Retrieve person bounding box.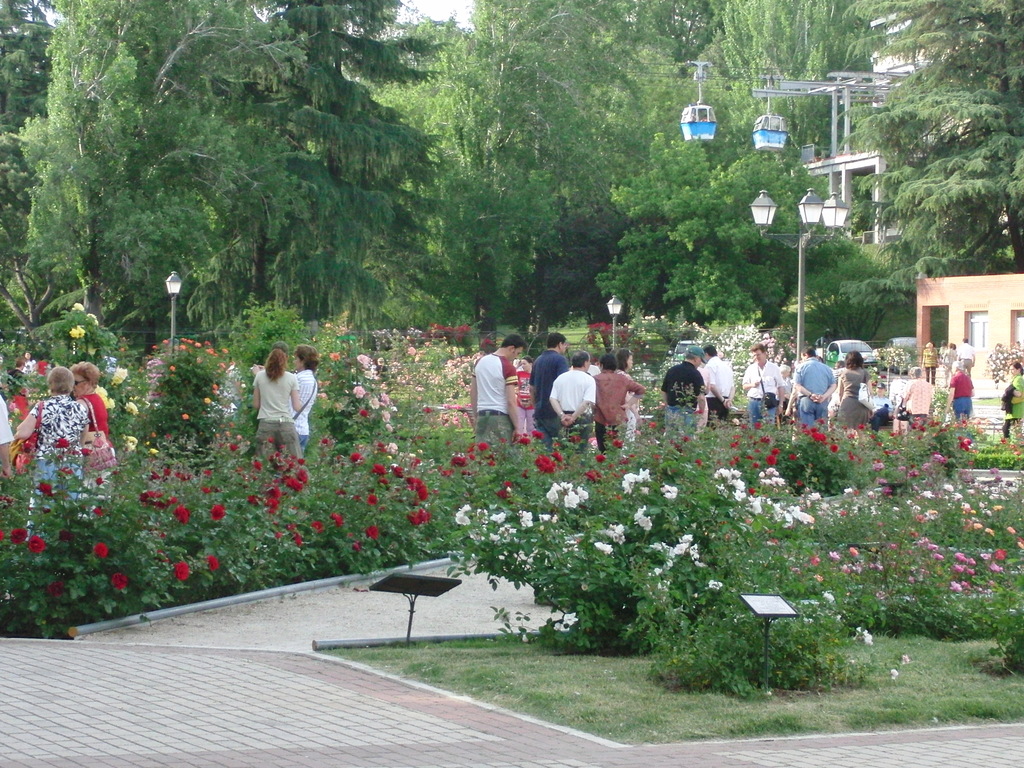
Bounding box: x1=0, y1=390, x2=10, y2=479.
